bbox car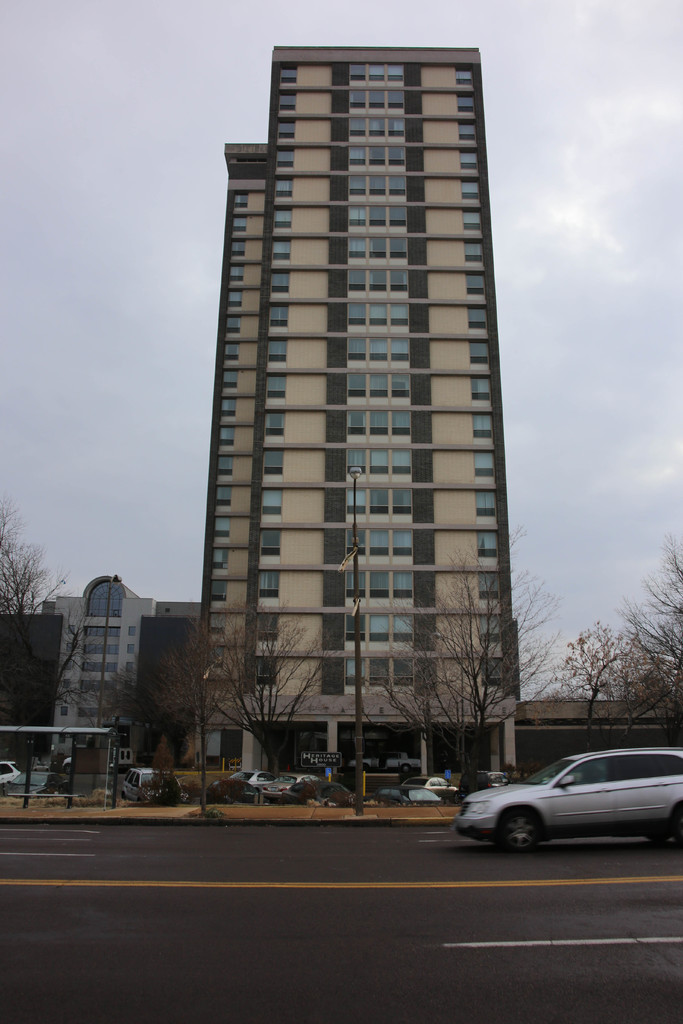
bbox=(210, 769, 278, 805)
